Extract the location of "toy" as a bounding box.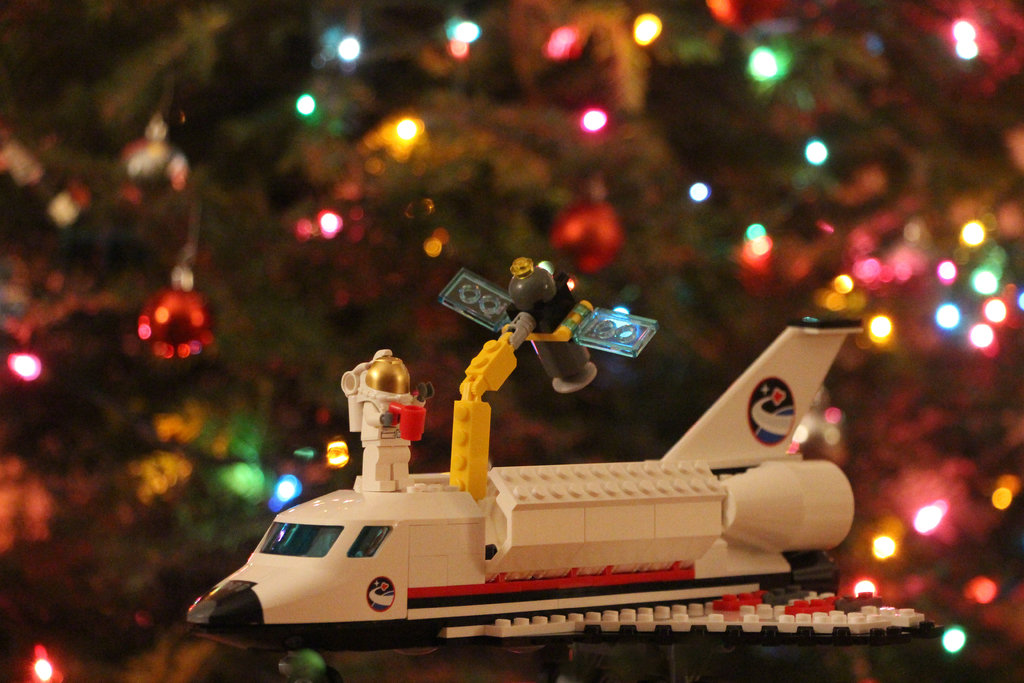
x1=180, y1=259, x2=867, y2=644.
